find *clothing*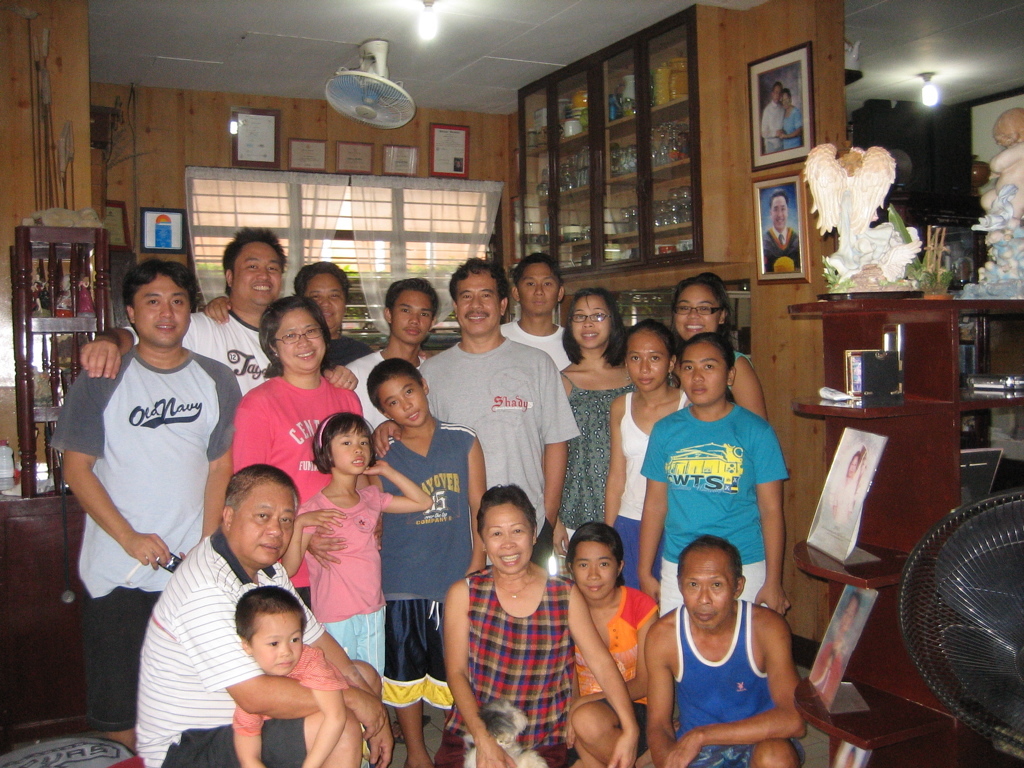
[297, 482, 396, 679]
